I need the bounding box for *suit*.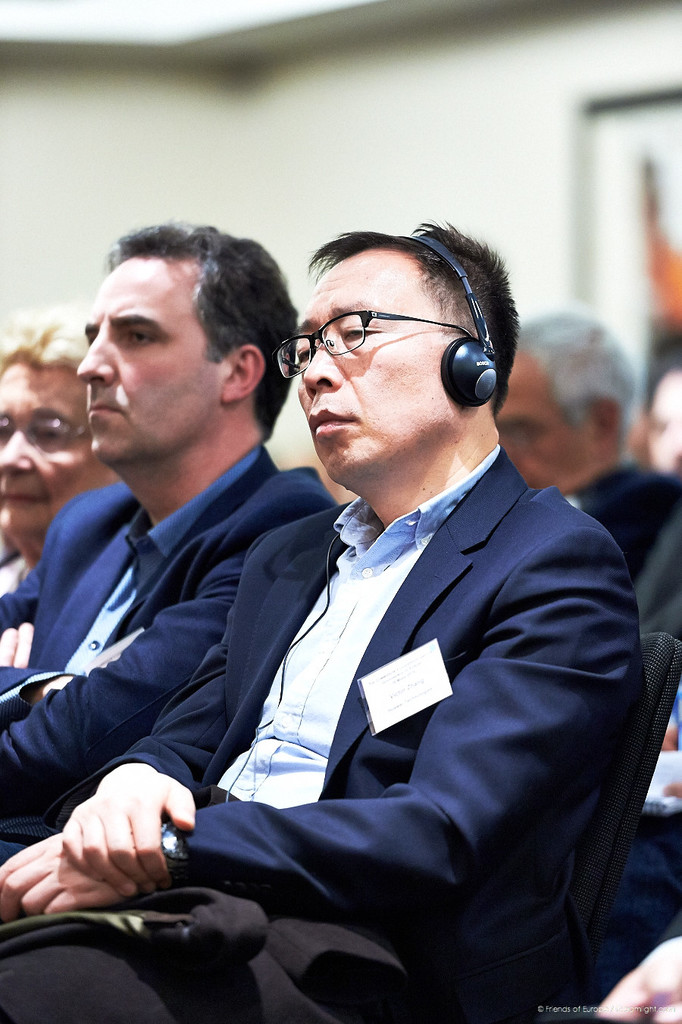
Here it is: left=562, top=457, right=681, bottom=582.
